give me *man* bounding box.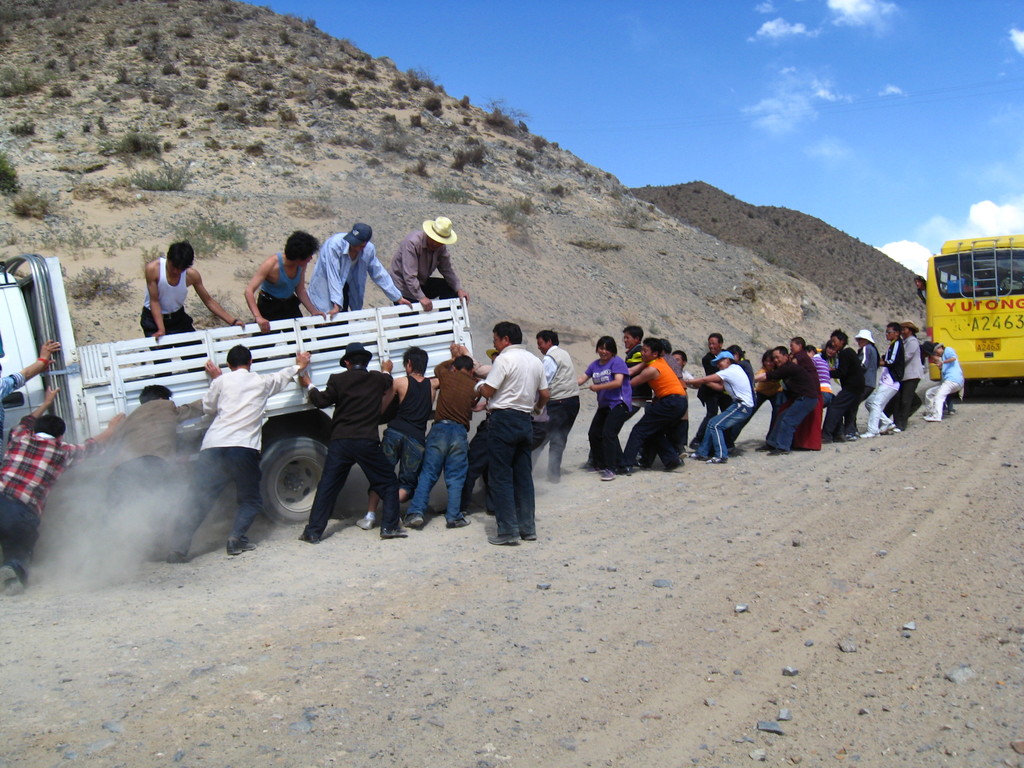
93, 383, 214, 582.
